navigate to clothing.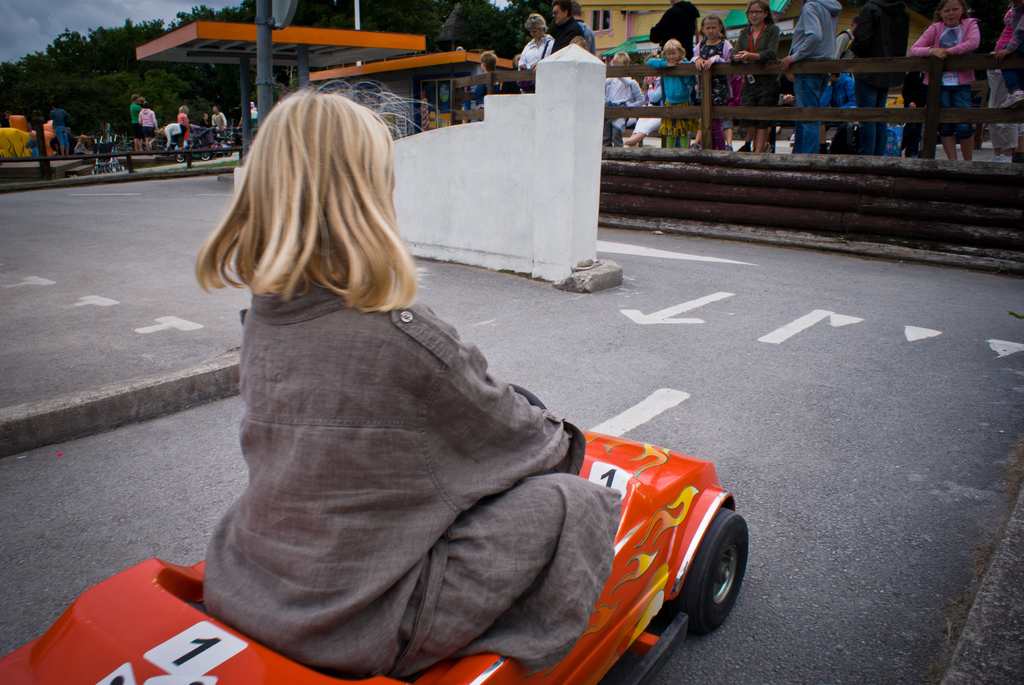
Navigation target: {"x1": 605, "y1": 77, "x2": 641, "y2": 145}.
